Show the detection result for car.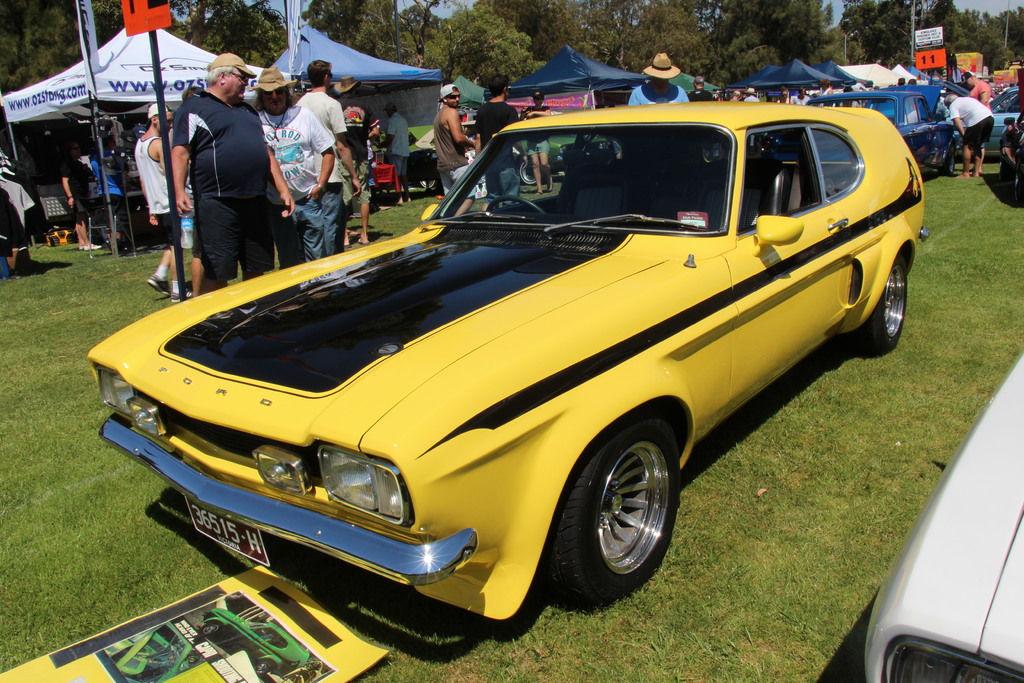
(left=829, top=85, right=963, bottom=177).
